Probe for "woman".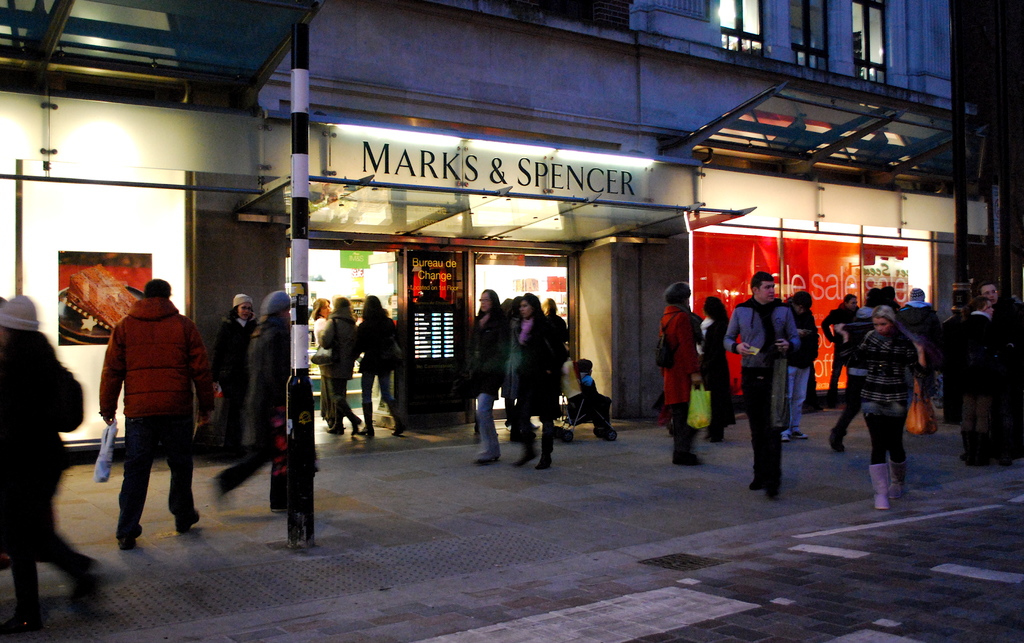
Probe result: 769 290 815 443.
